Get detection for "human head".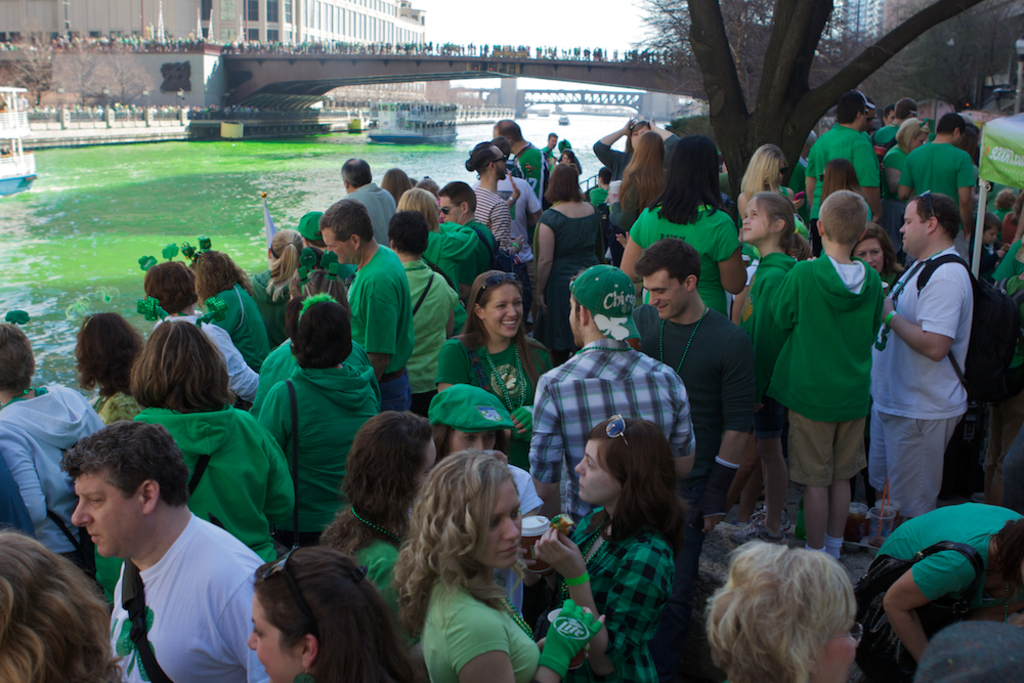
Detection: 596,167,612,184.
